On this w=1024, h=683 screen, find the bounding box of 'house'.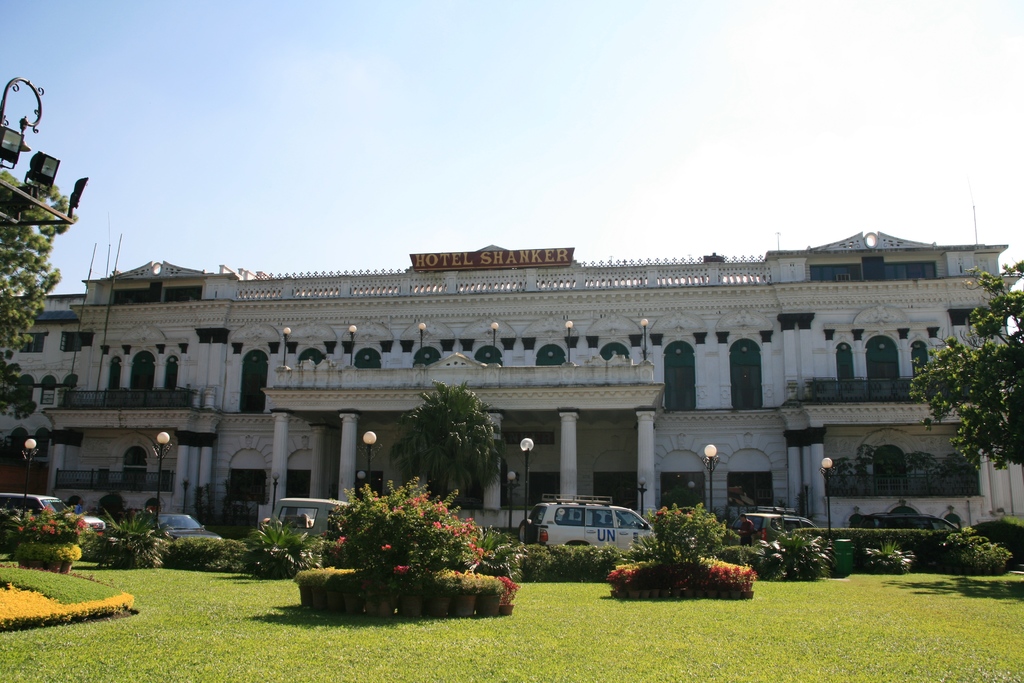
Bounding box: 0 230 1023 540.
